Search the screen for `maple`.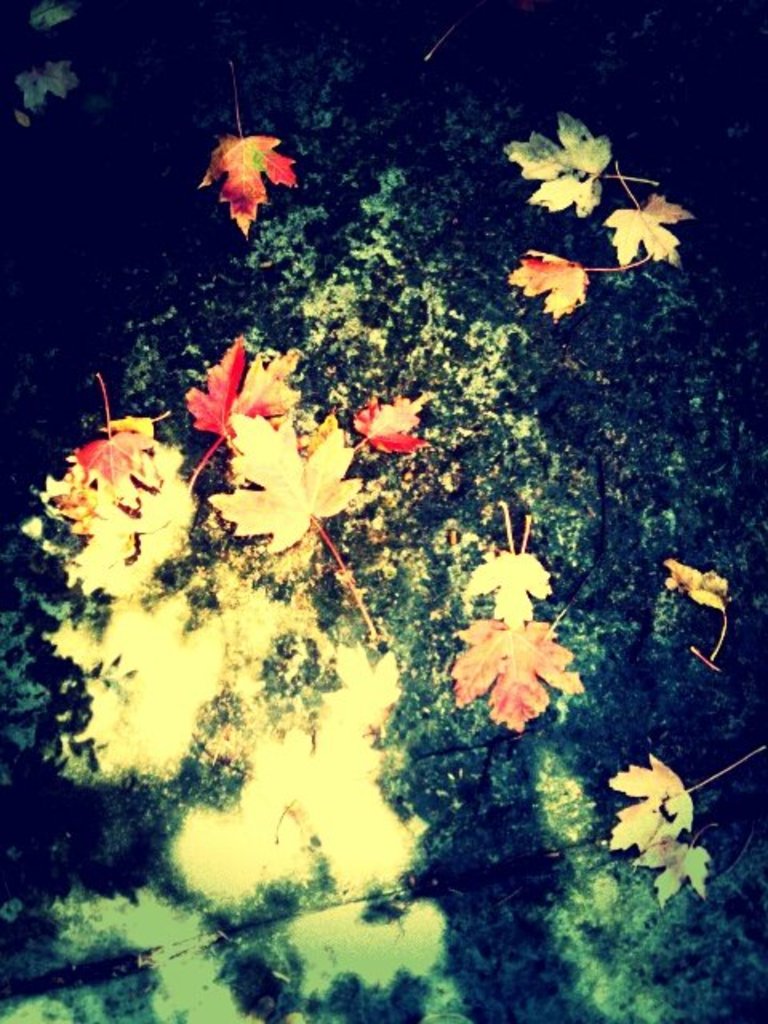
Found at 502/112/650/229.
